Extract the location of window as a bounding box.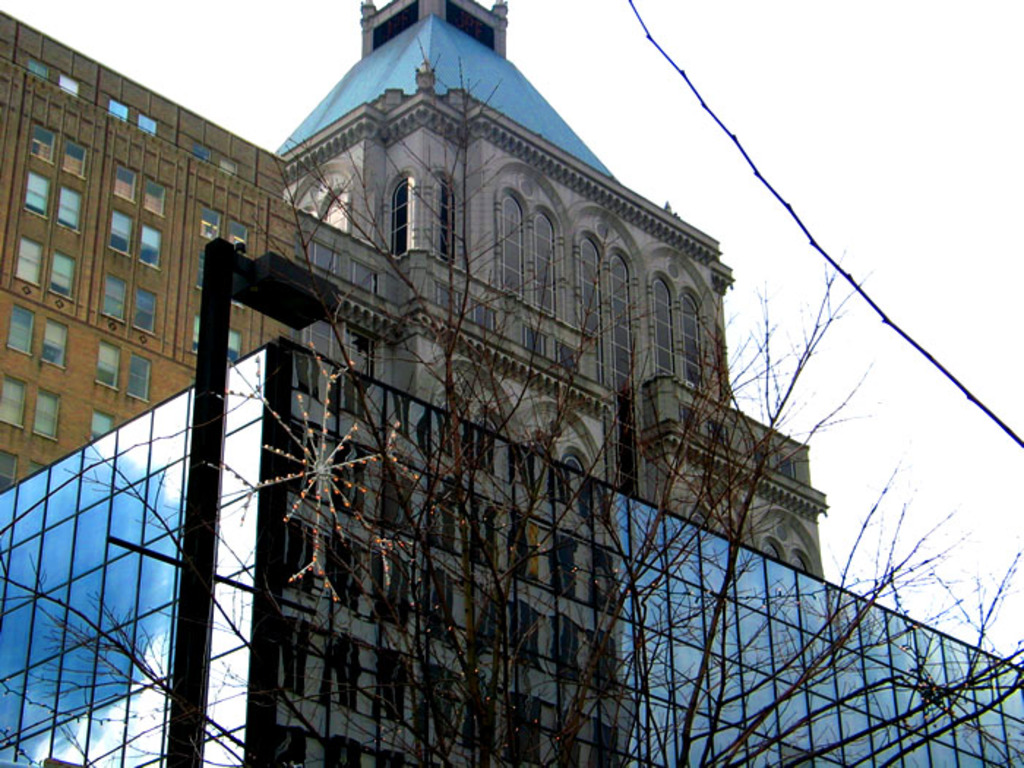
59, 72, 82, 97.
